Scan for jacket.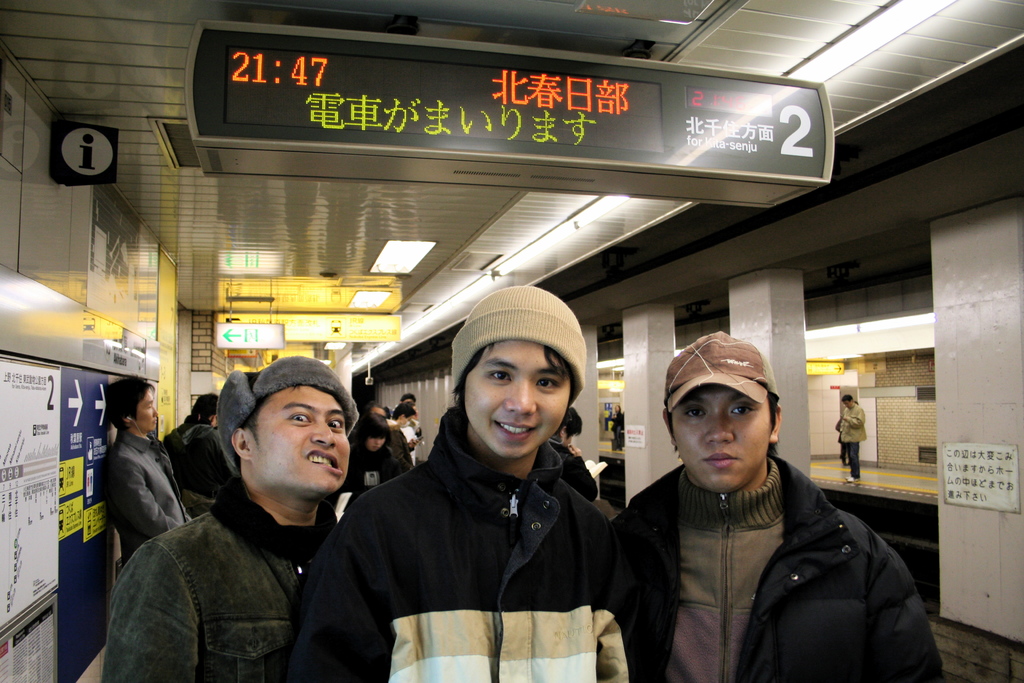
Scan result: box=[103, 477, 332, 682].
